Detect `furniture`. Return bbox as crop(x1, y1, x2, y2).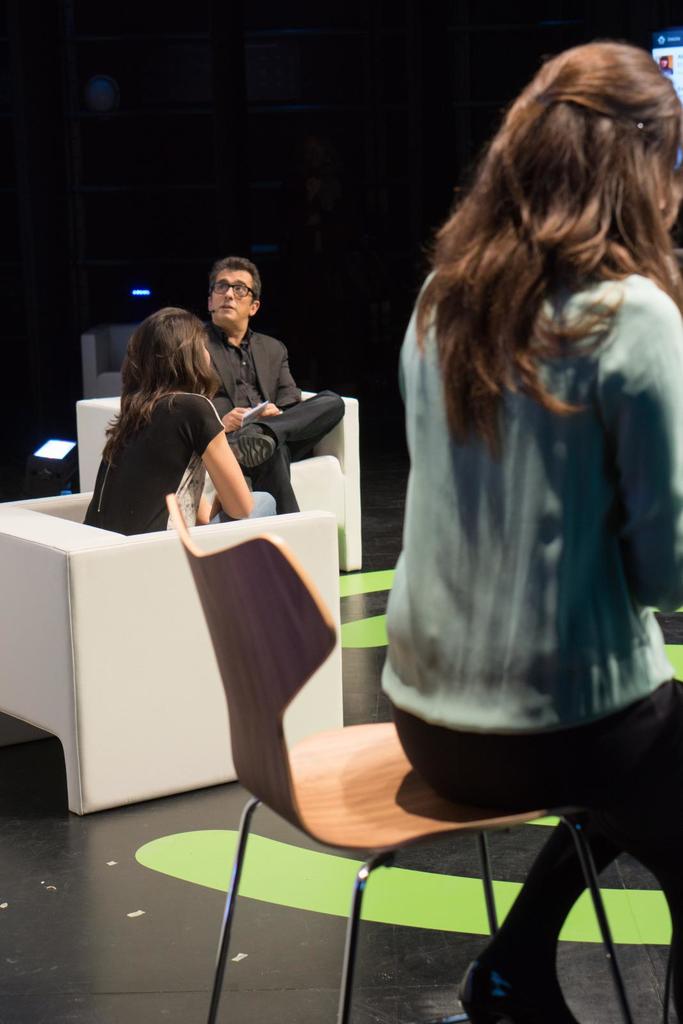
crop(0, 484, 346, 815).
